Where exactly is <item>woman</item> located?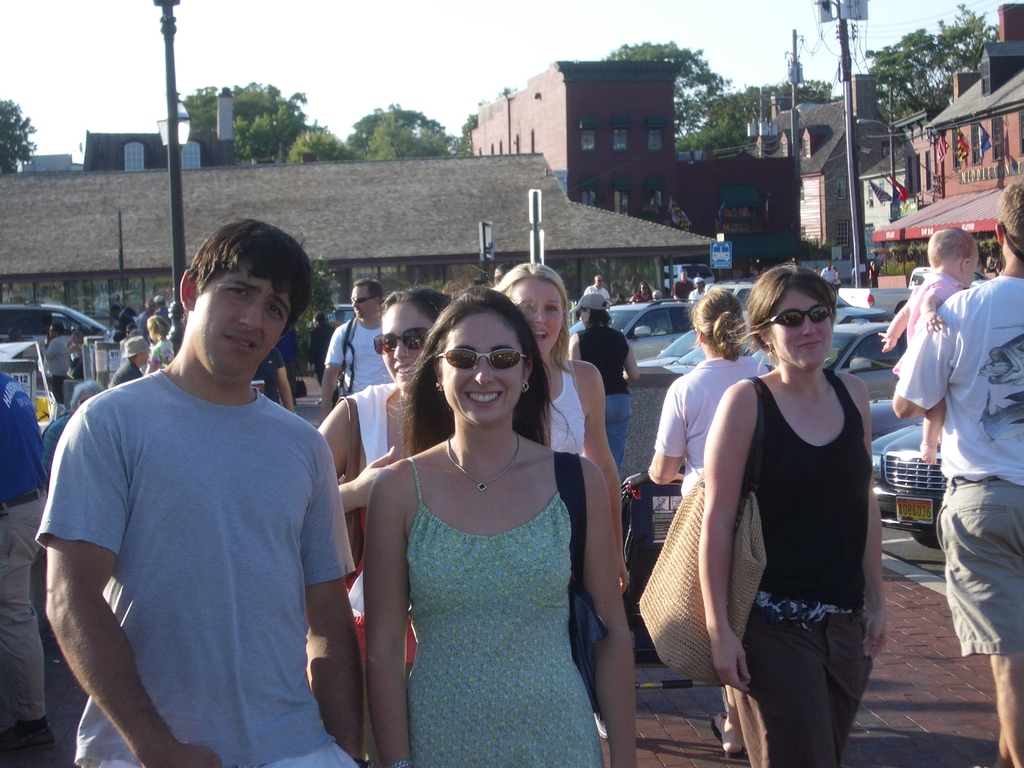
Its bounding box is BBox(44, 380, 108, 490).
